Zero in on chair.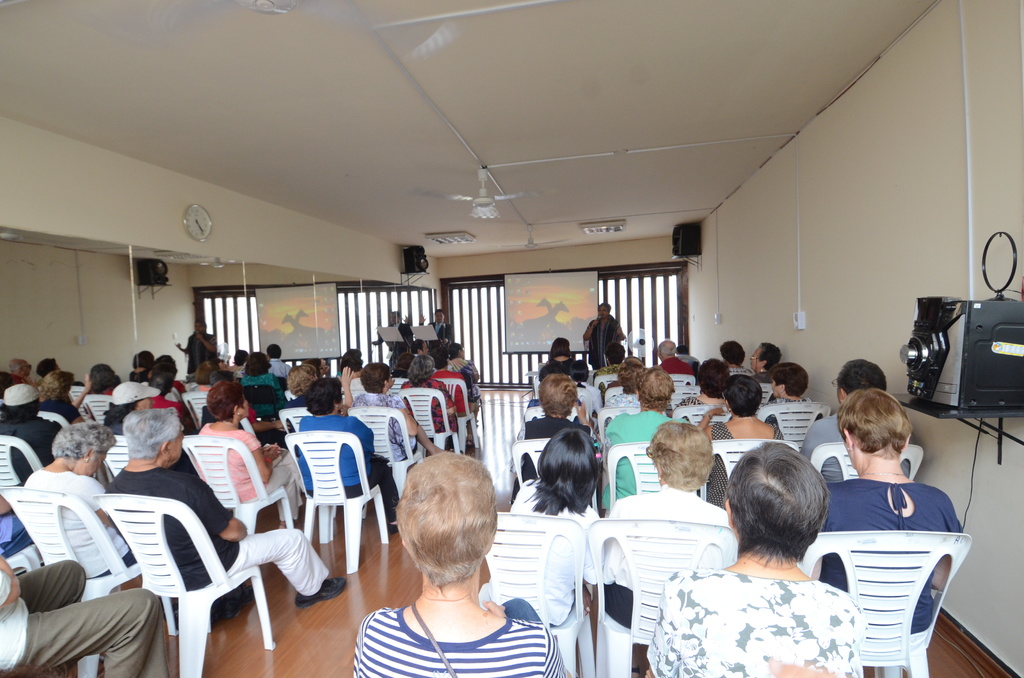
Zeroed in: [x1=346, y1=405, x2=425, y2=501].
